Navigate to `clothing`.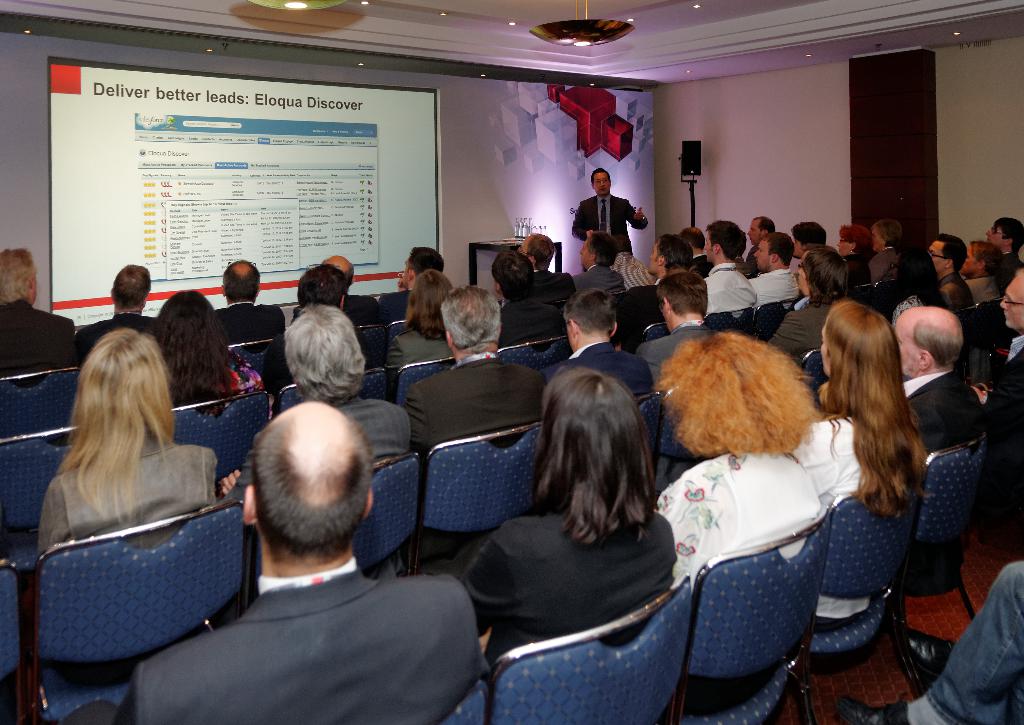
Navigation target: crop(134, 529, 476, 714).
